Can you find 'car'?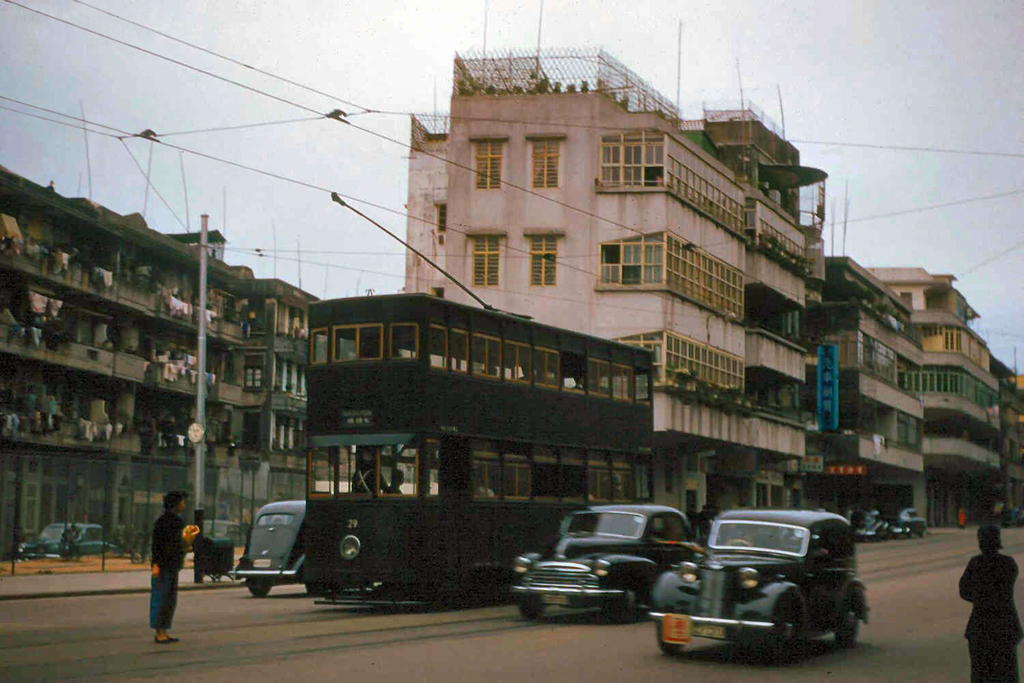
Yes, bounding box: {"x1": 893, "y1": 507, "x2": 926, "y2": 539}.
